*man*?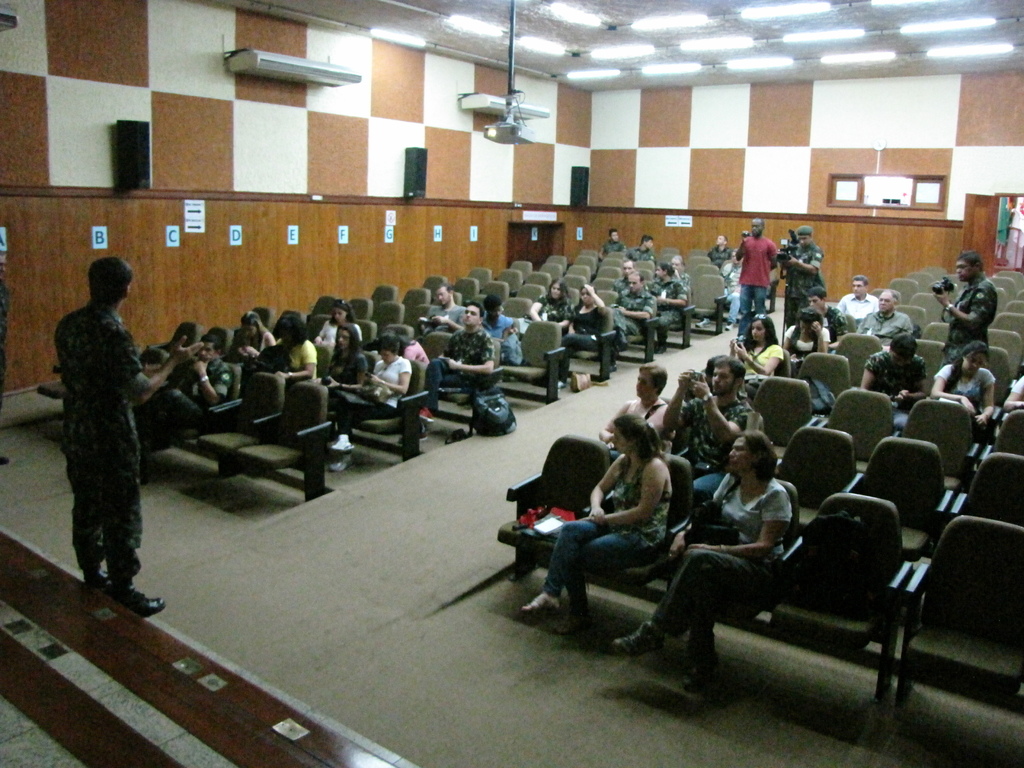
box=[737, 219, 778, 316]
